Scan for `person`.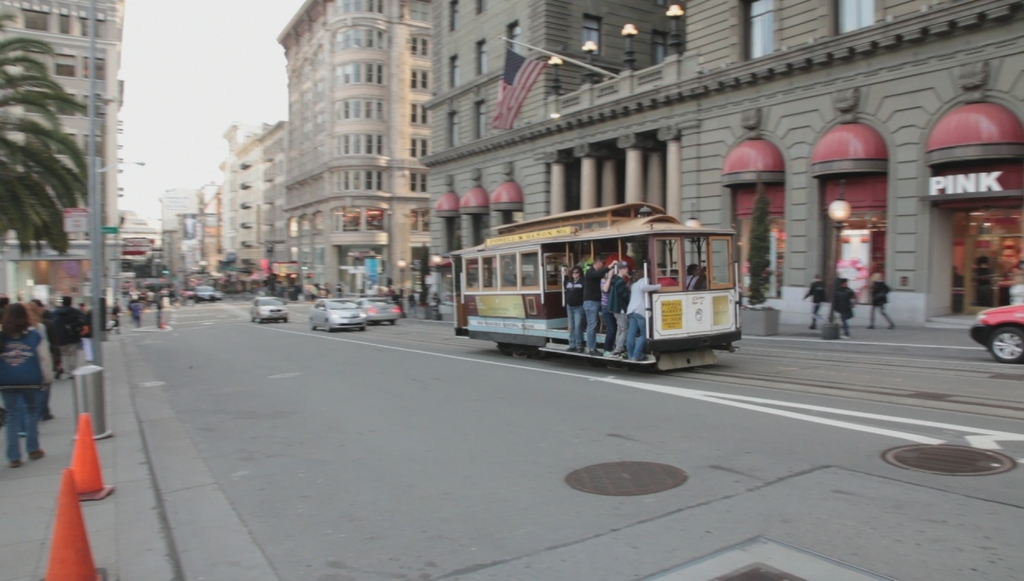
Scan result: (867, 272, 895, 328).
